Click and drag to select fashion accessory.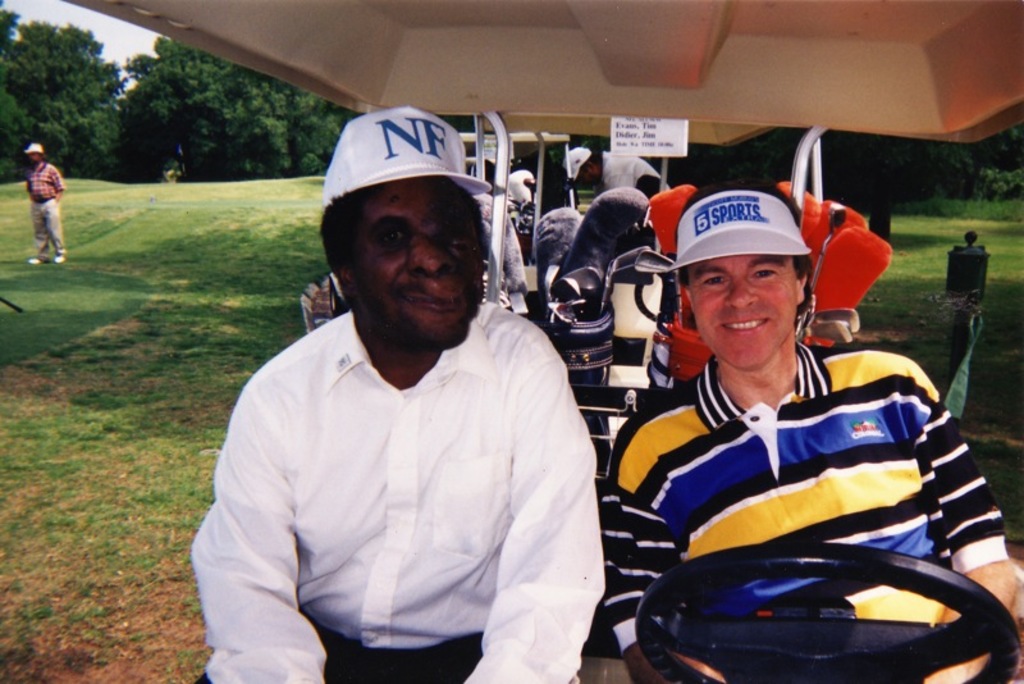
Selection: 664 193 815 273.
